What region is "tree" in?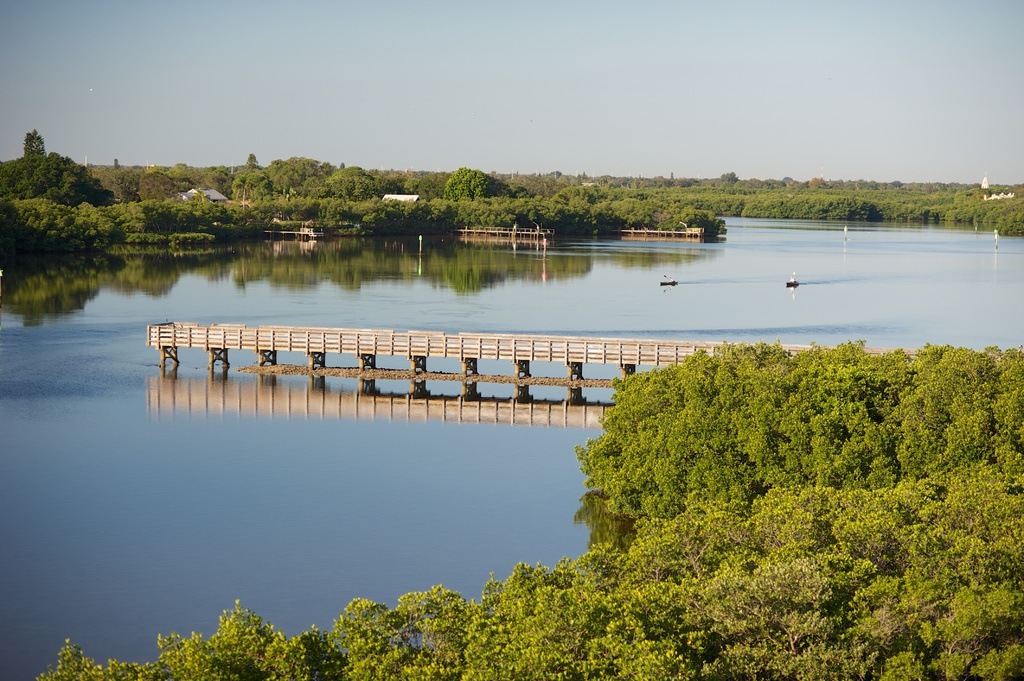
pyautogui.locateOnScreen(0, 154, 115, 205).
